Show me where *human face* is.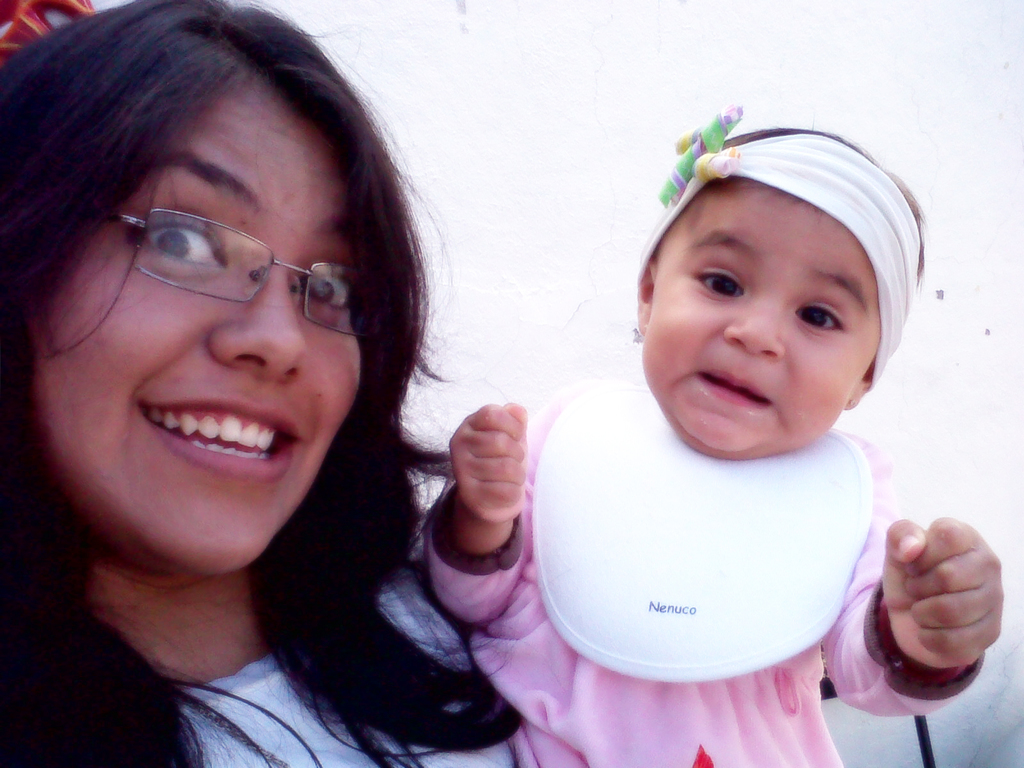
*human face* is at region(26, 65, 362, 575).
